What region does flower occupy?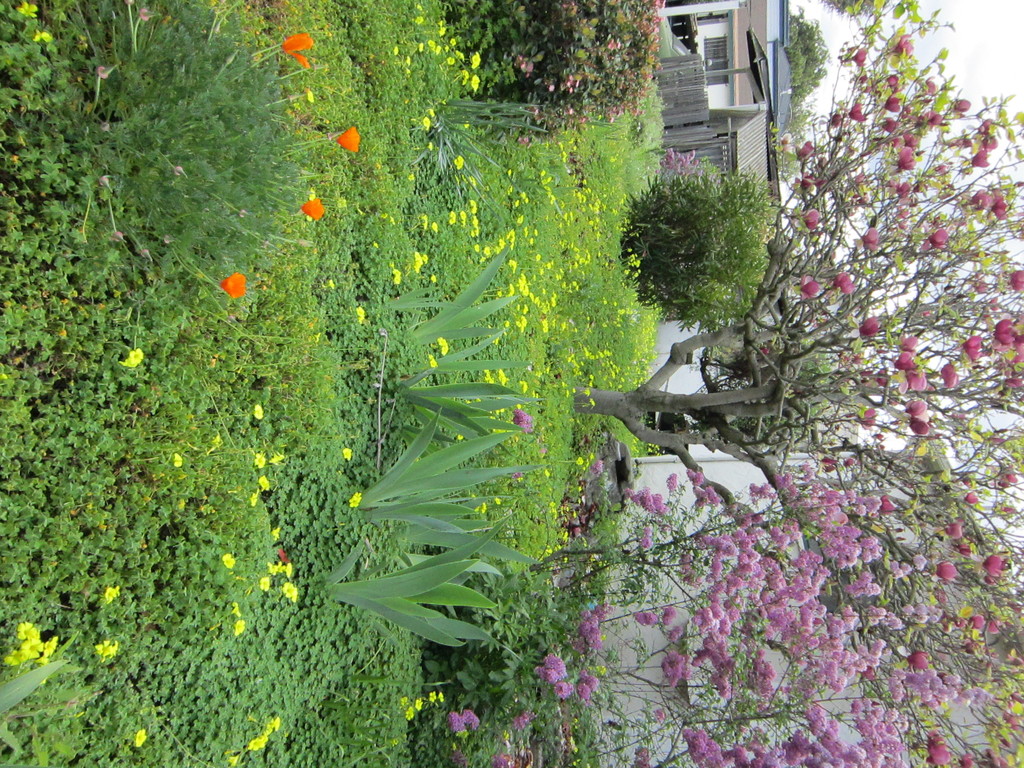
(428, 353, 444, 371).
